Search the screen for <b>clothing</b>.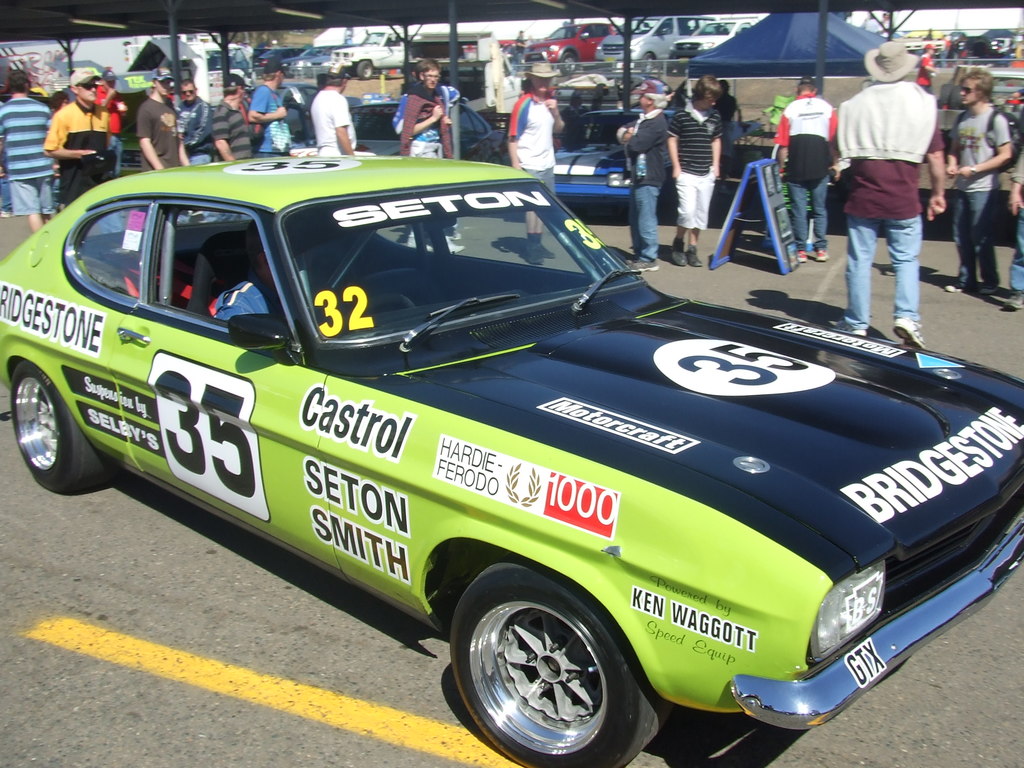
Found at detection(213, 276, 276, 327).
